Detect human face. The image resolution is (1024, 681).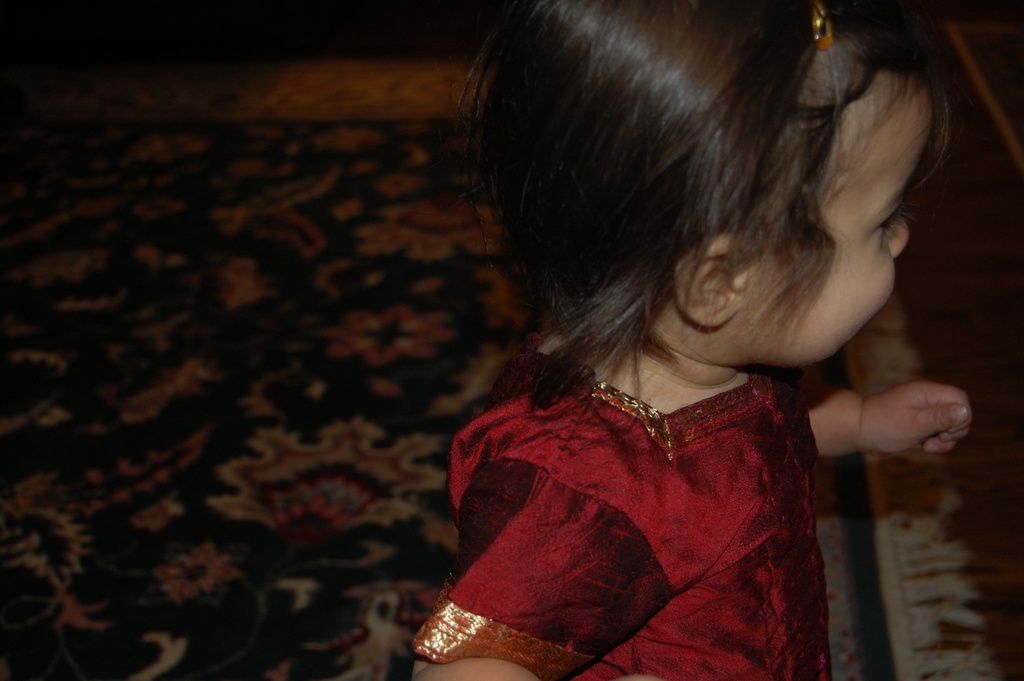
739/88/927/372.
